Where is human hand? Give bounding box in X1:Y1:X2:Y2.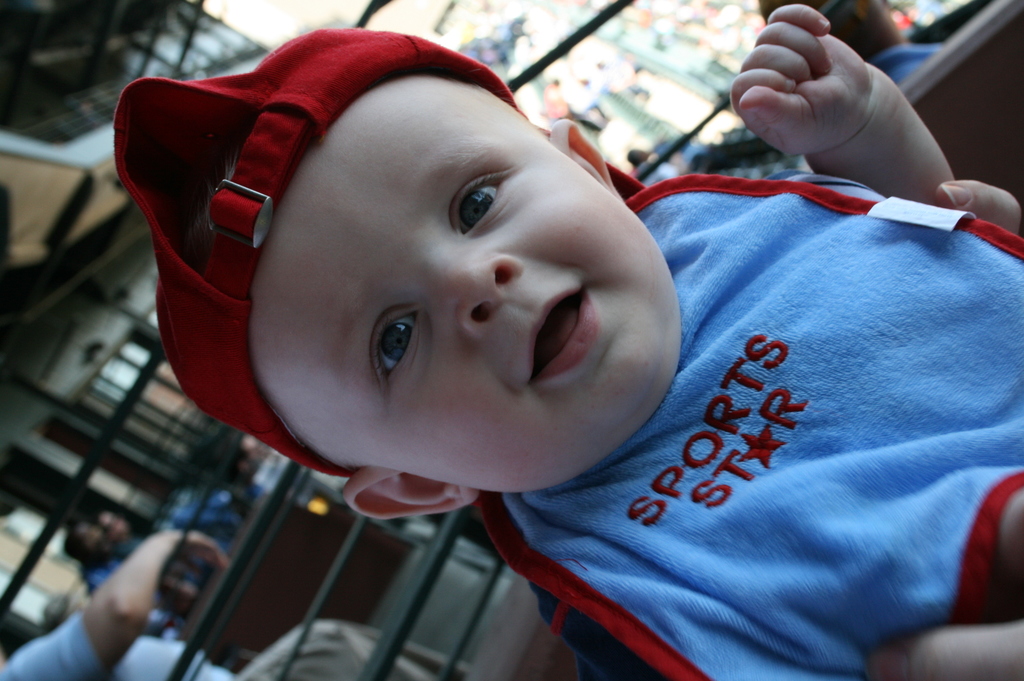
929:180:1023:239.
